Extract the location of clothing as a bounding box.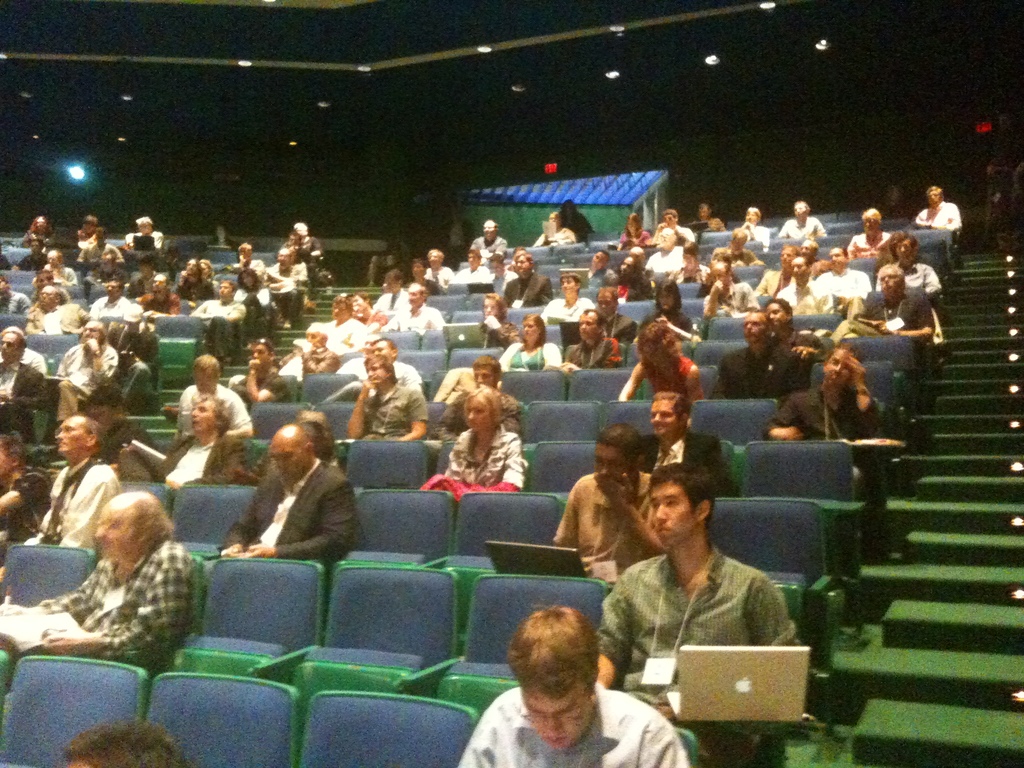
(648, 351, 696, 408).
